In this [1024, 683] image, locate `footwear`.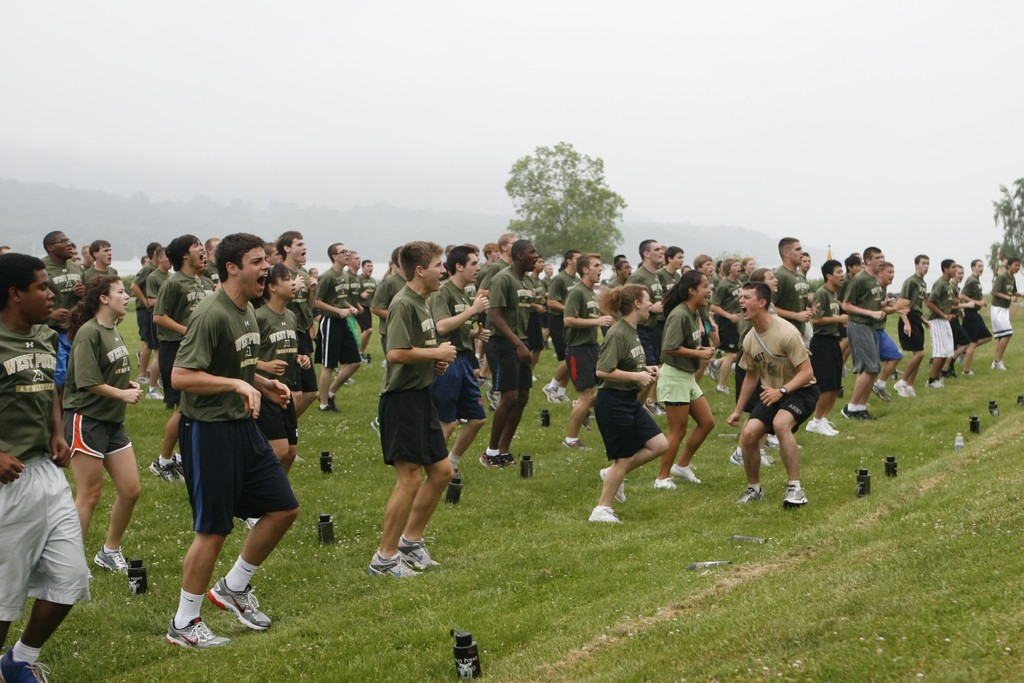
Bounding box: [x1=659, y1=474, x2=680, y2=489].
